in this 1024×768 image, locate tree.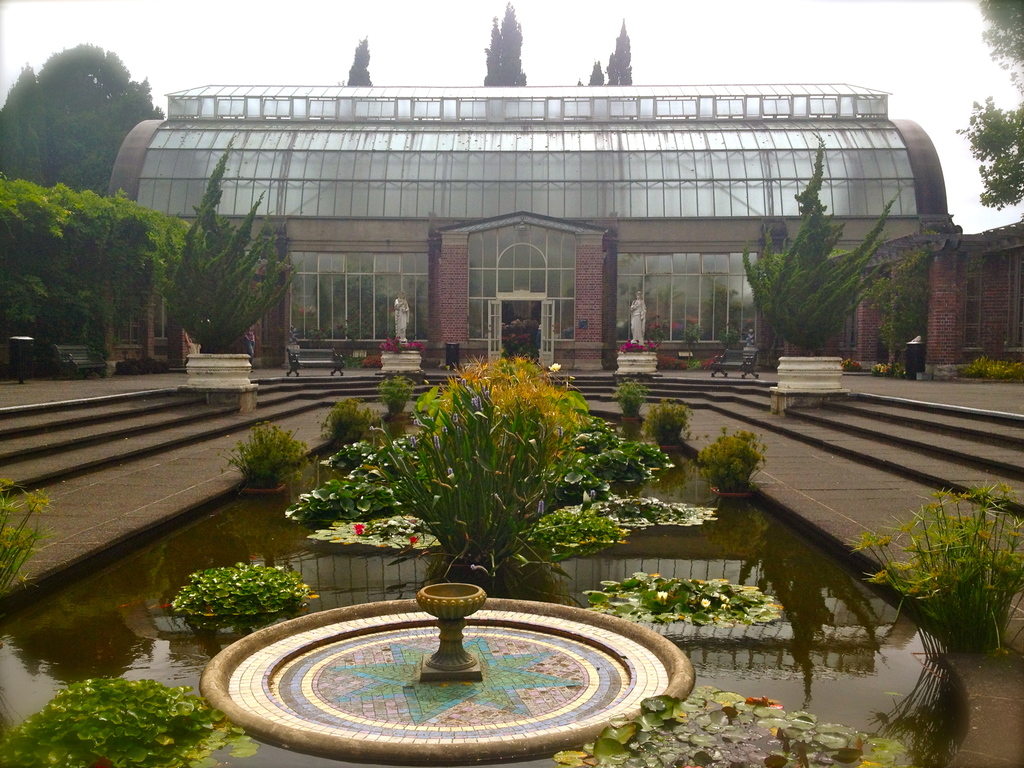
Bounding box: <box>164,131,311,355</box>.
